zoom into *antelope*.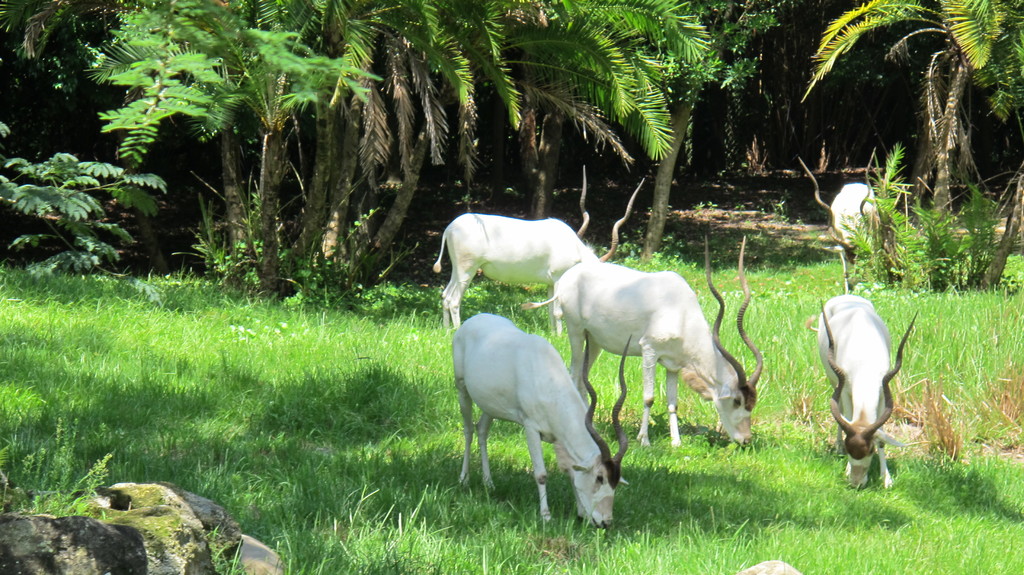
Zoom target: x1=433 y1=160 x2=639 y2=331.
